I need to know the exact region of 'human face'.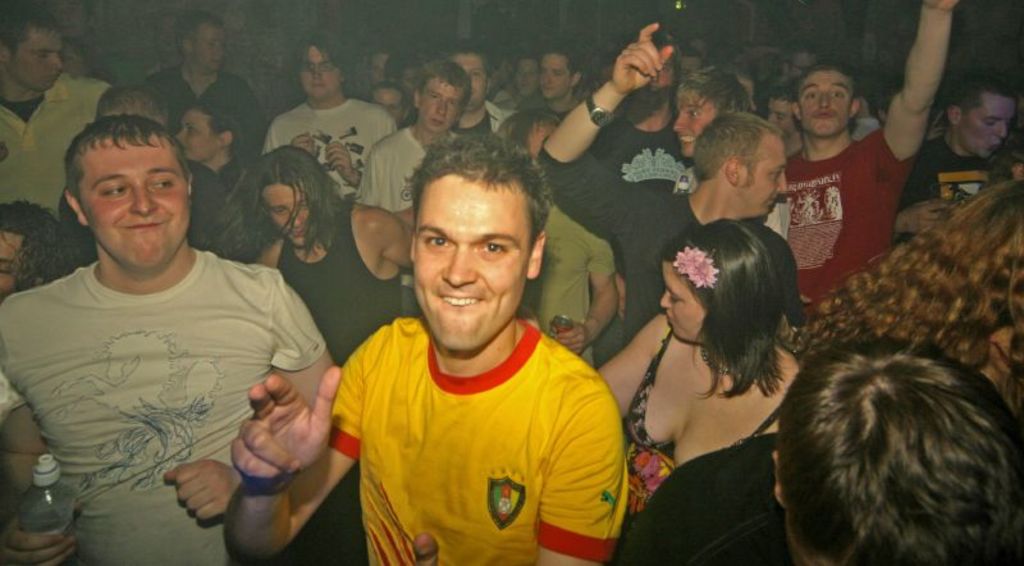
Region: l=175, t=110, r=210, b=164.
